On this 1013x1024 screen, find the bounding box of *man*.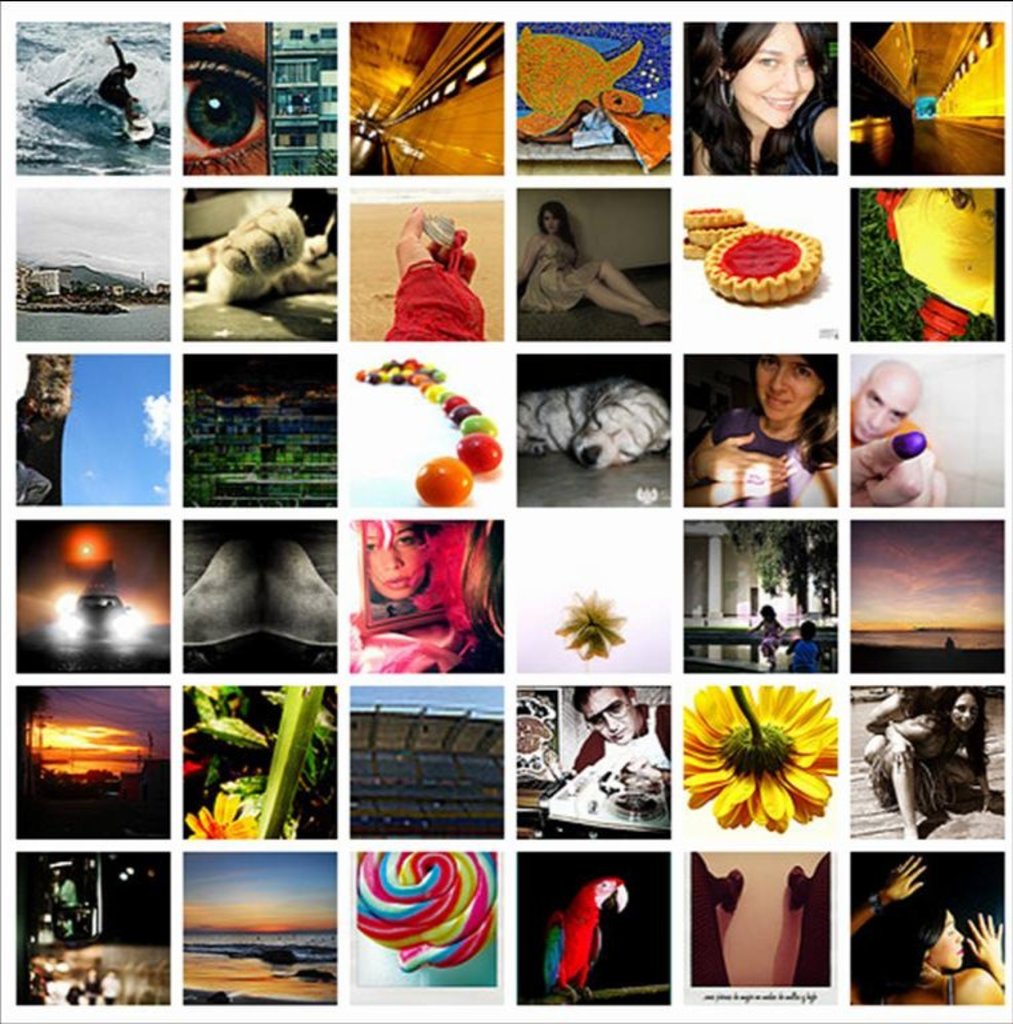
Bounding box: (557,683,674,811).
